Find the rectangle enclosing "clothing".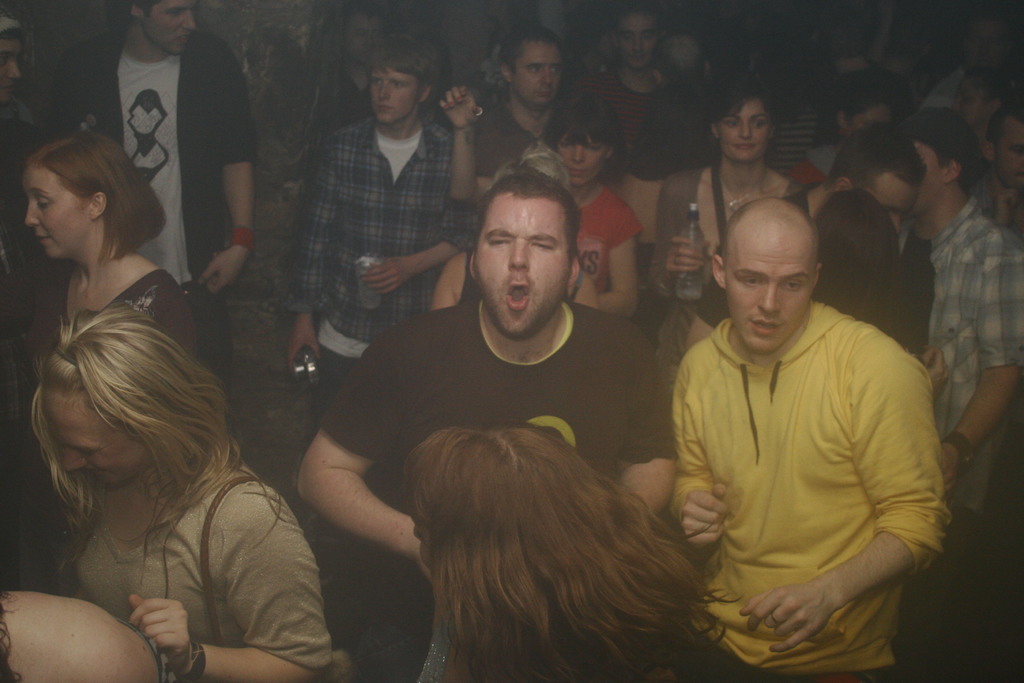
detection(321, 288, 671, 679).
